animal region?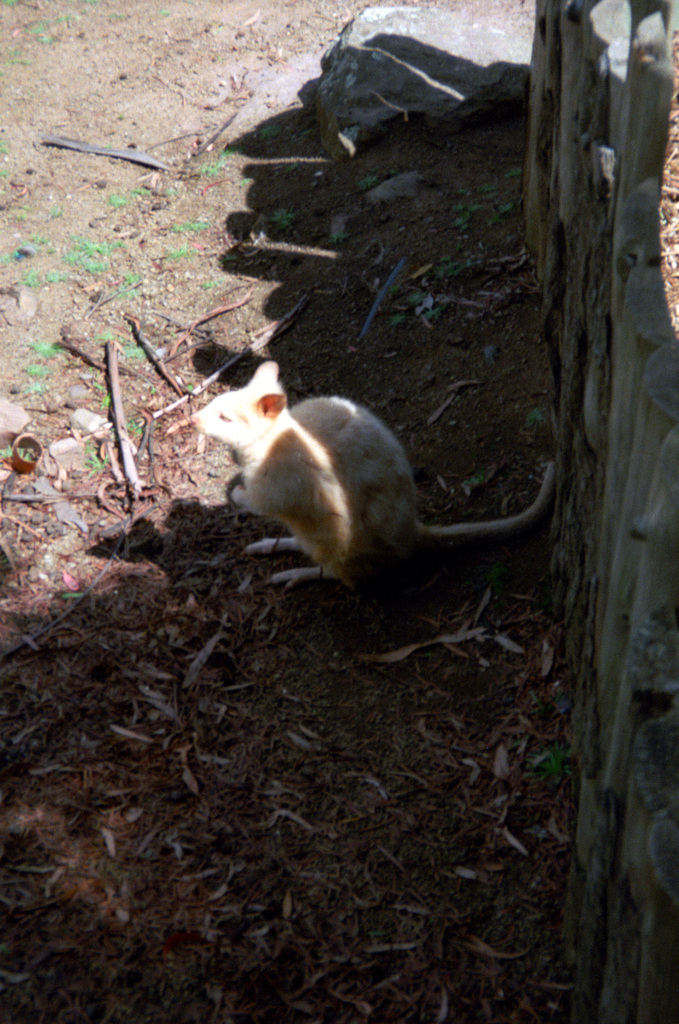
<box>192,360,555,584</box>
